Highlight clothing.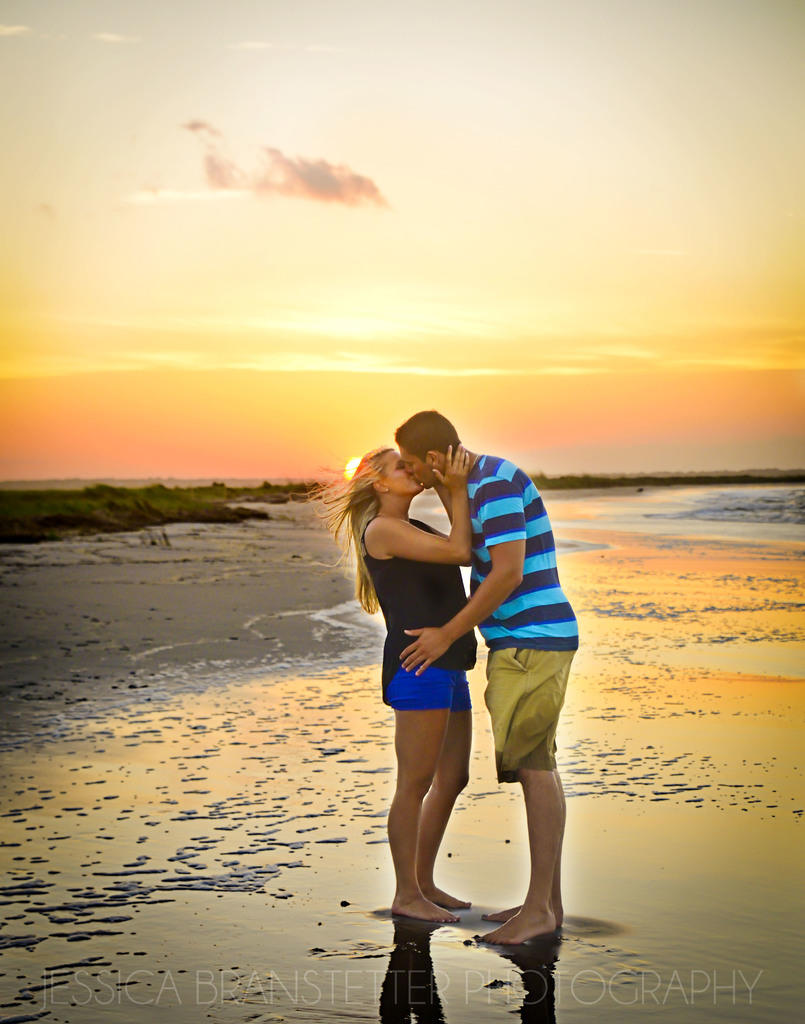
Highlighted region: box(346, 505, 485, 706).
